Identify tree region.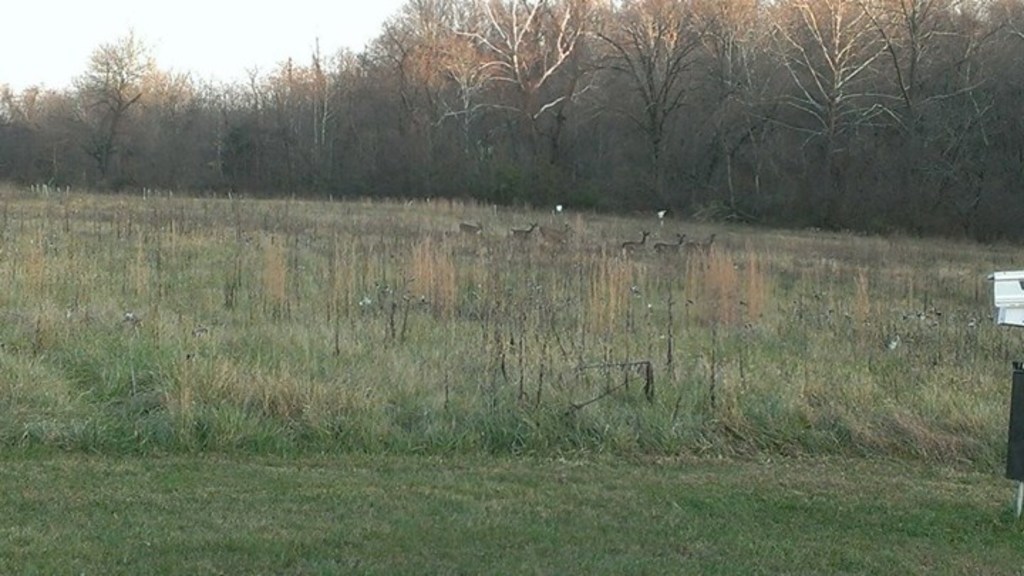
Region: x1=0, y1=68, x2=70, y2=246.
